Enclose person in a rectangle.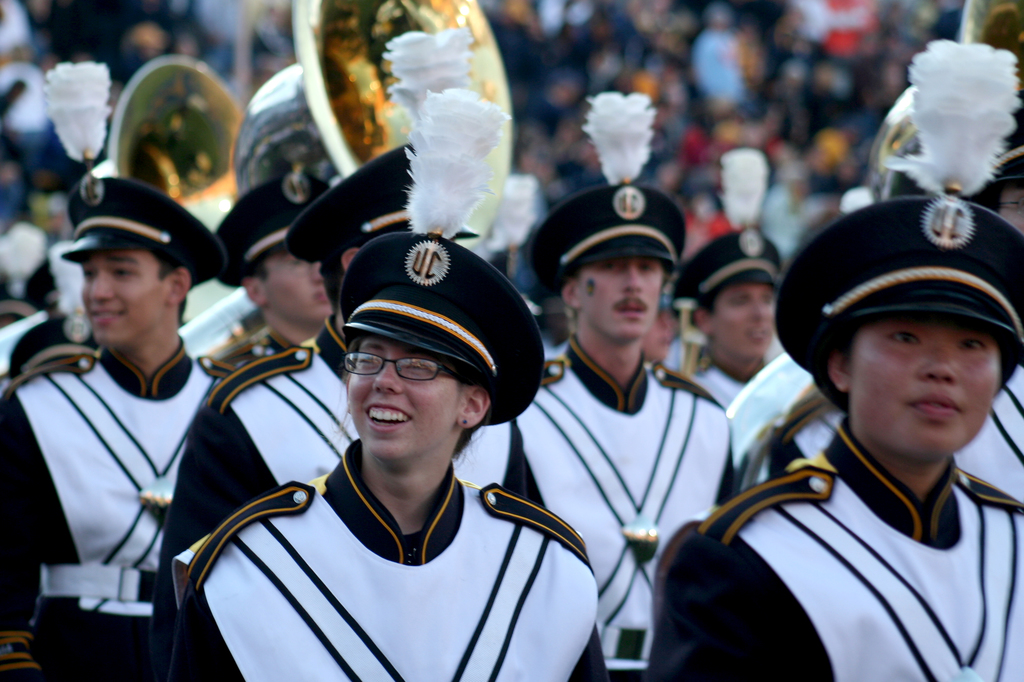
660/136/803/407.
